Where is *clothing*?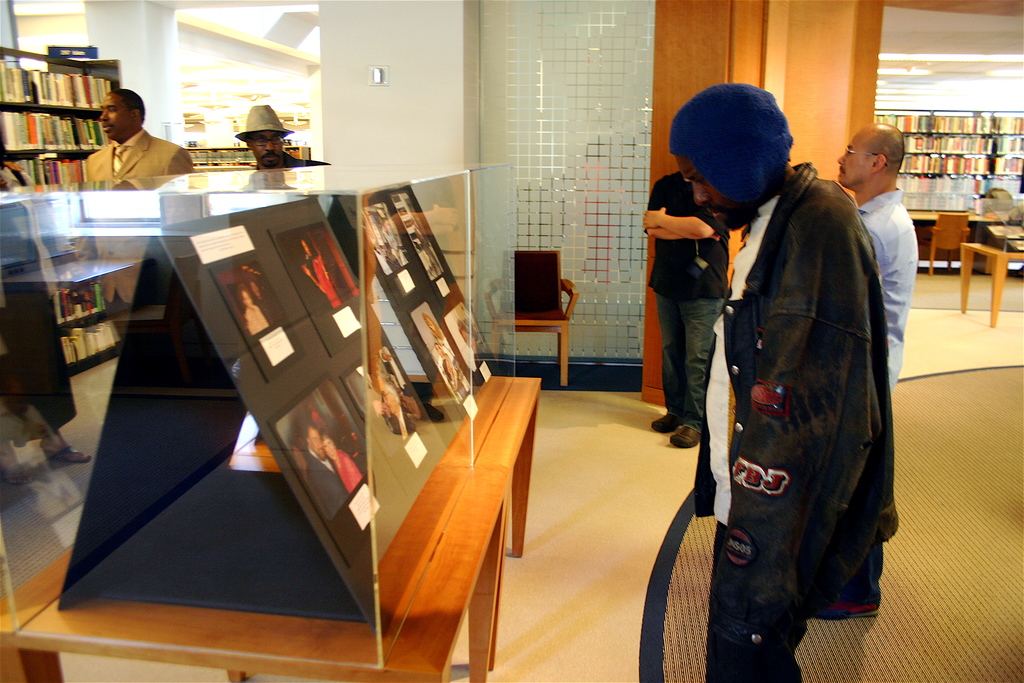
<region>691, 161, 897, 682</region>.
